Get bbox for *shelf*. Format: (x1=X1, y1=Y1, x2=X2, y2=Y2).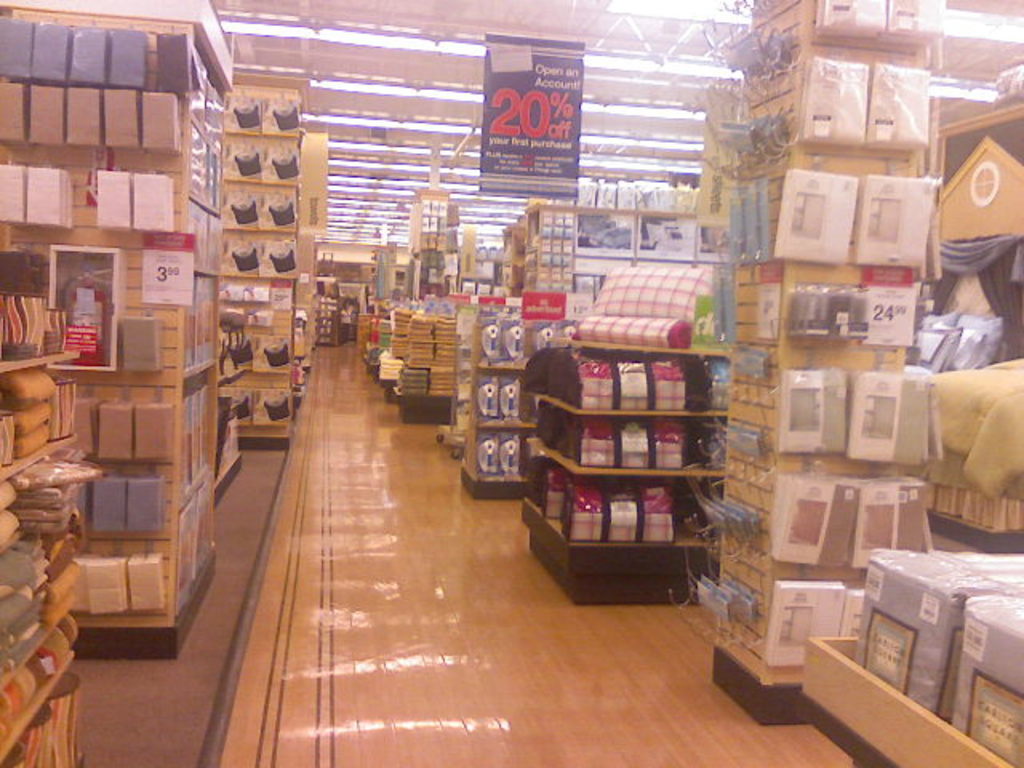
(x1=667, y1=0, x2=936, y2=722).
